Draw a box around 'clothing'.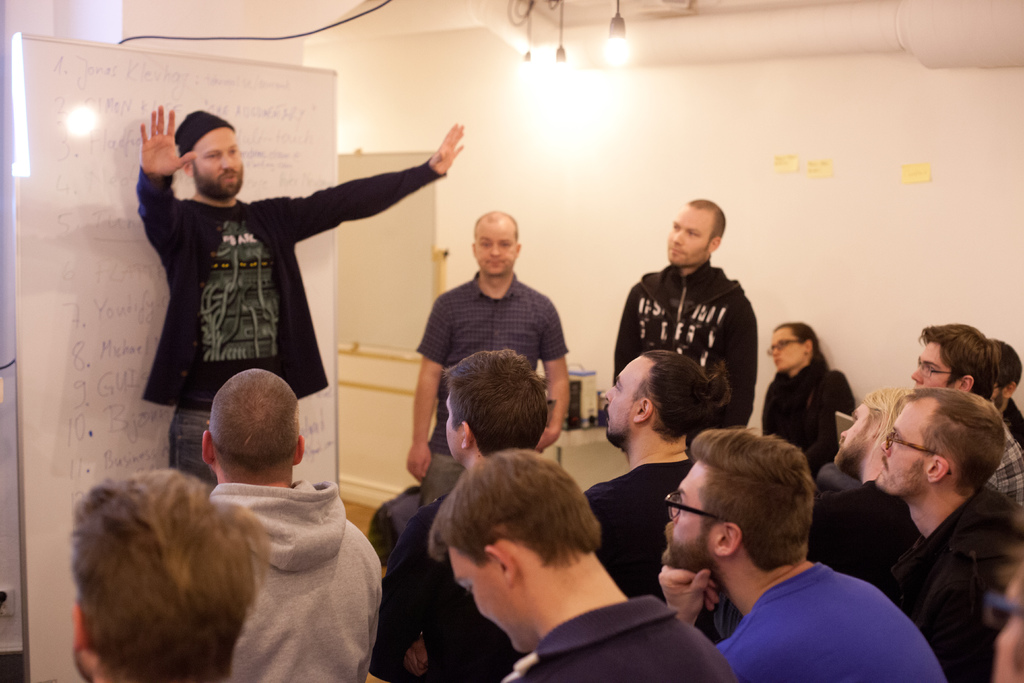
<bbox>412, 276, 576, 504</bbox>.
